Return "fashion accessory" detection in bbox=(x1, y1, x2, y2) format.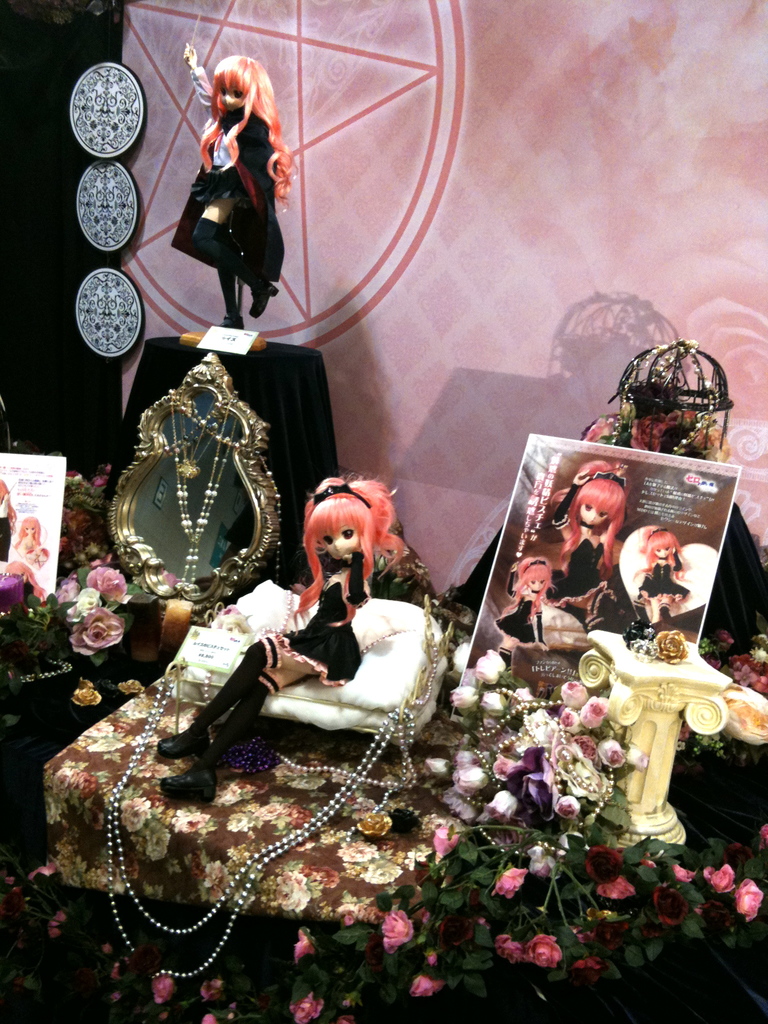
bbox=(73, 676, 101, 705).
